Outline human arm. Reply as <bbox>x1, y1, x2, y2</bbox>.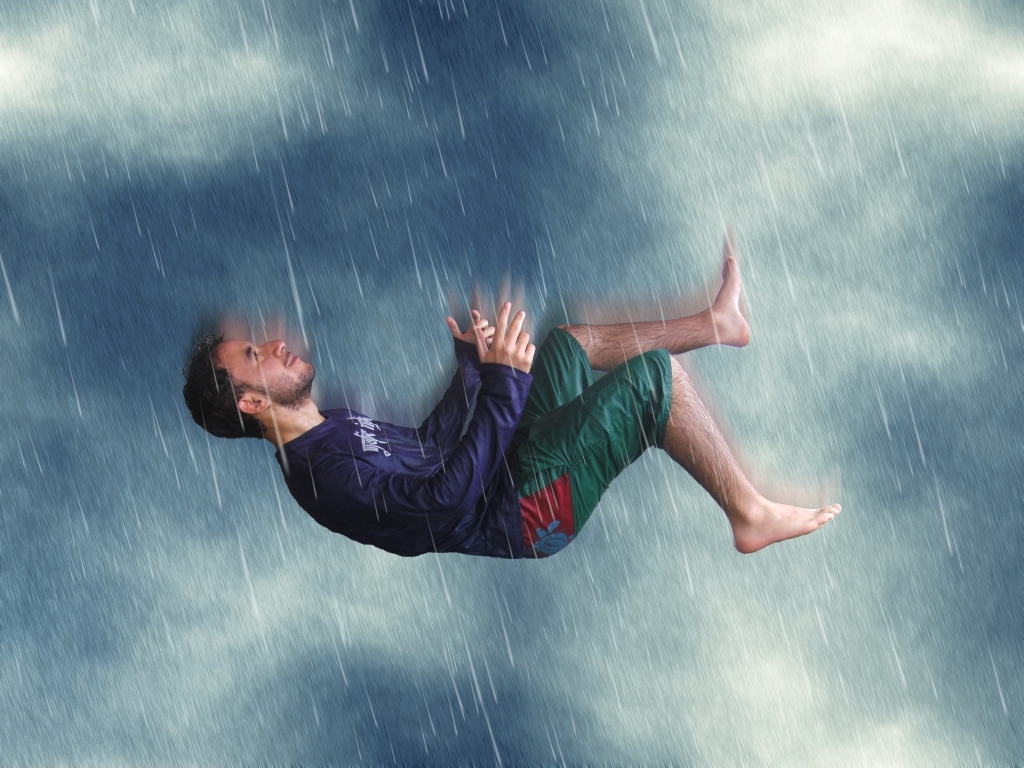
<bbox>386, 296, 499, 451</bbox>.
